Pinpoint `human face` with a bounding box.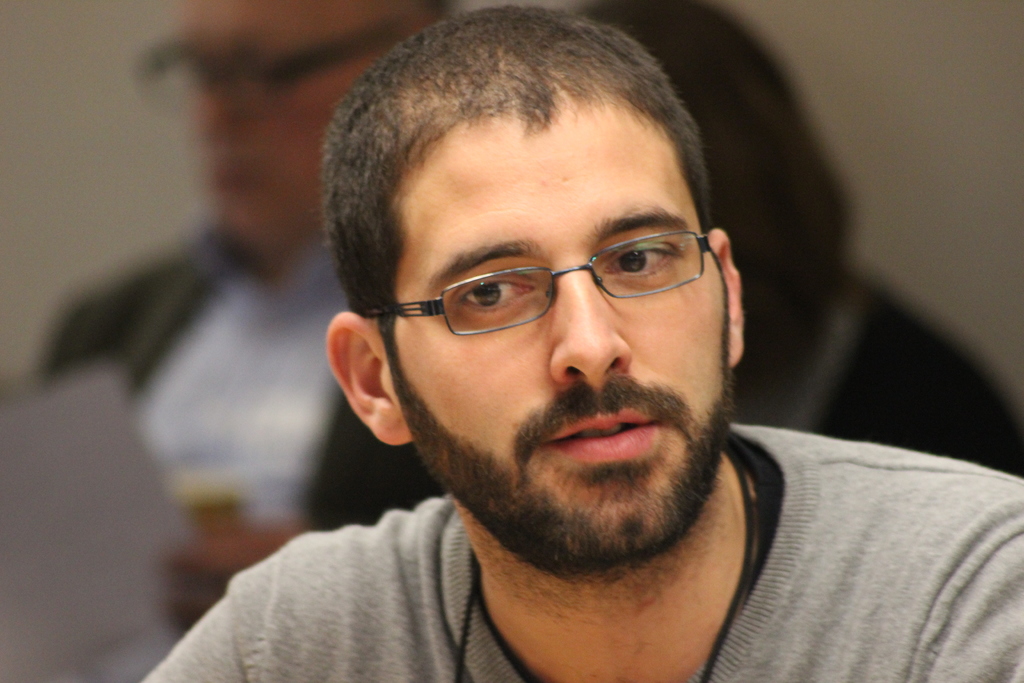
box=[192, 0, 397, 258].
